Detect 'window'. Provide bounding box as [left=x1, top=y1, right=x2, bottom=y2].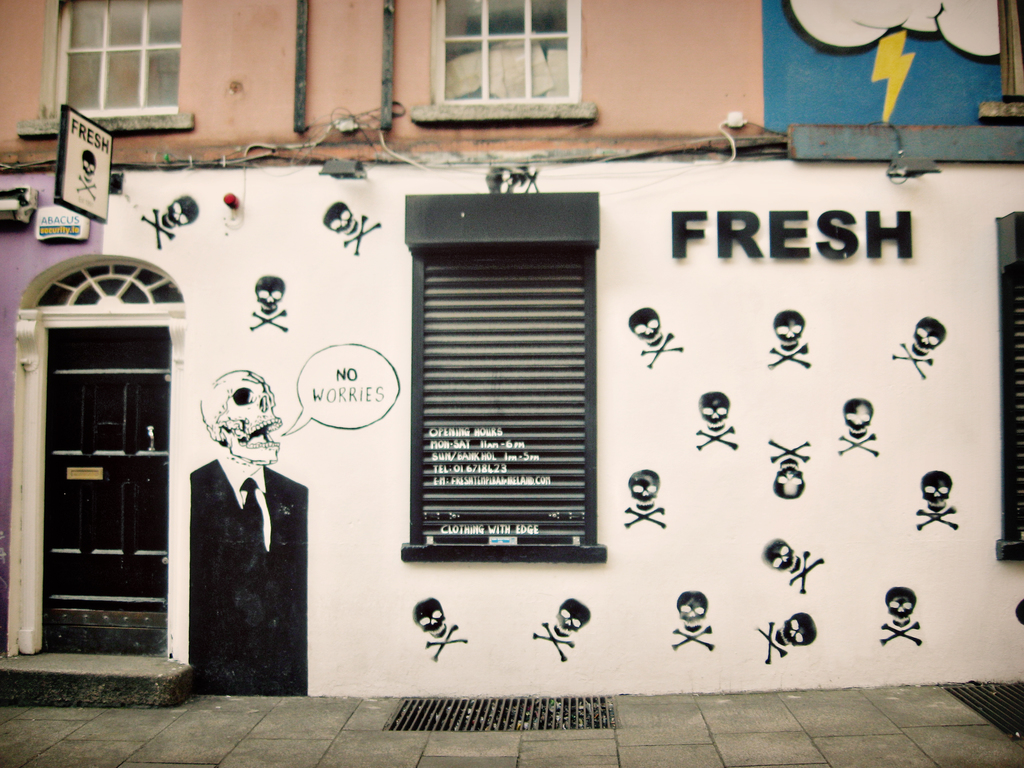
[left=75, top=5, right=180, bottom=108].
